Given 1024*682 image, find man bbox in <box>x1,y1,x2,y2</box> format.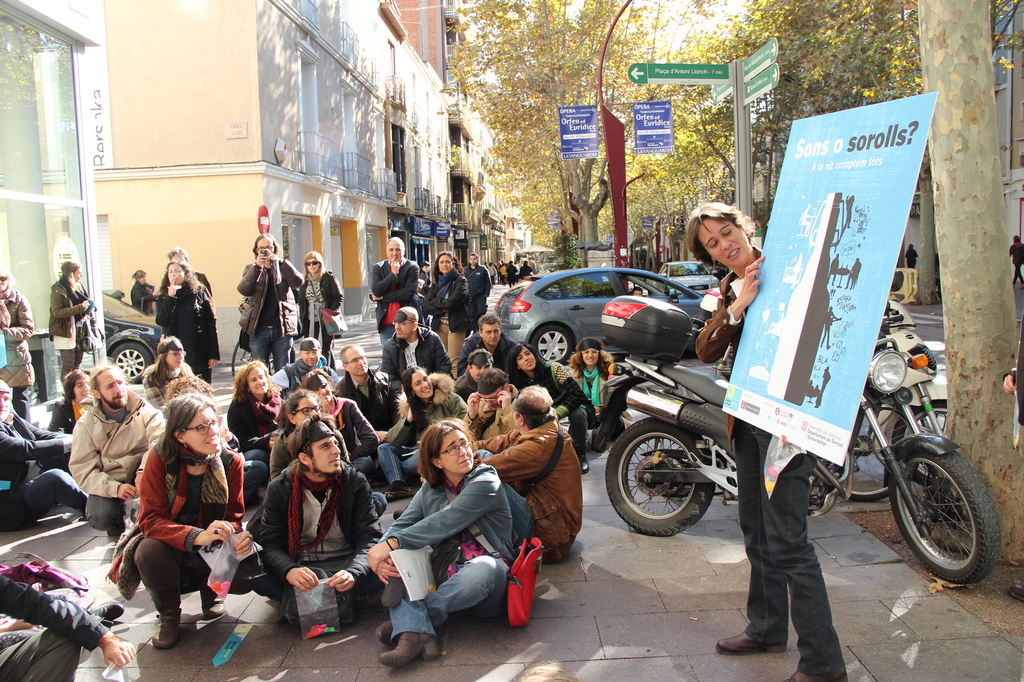
<box>47,262,105,388</box>.
